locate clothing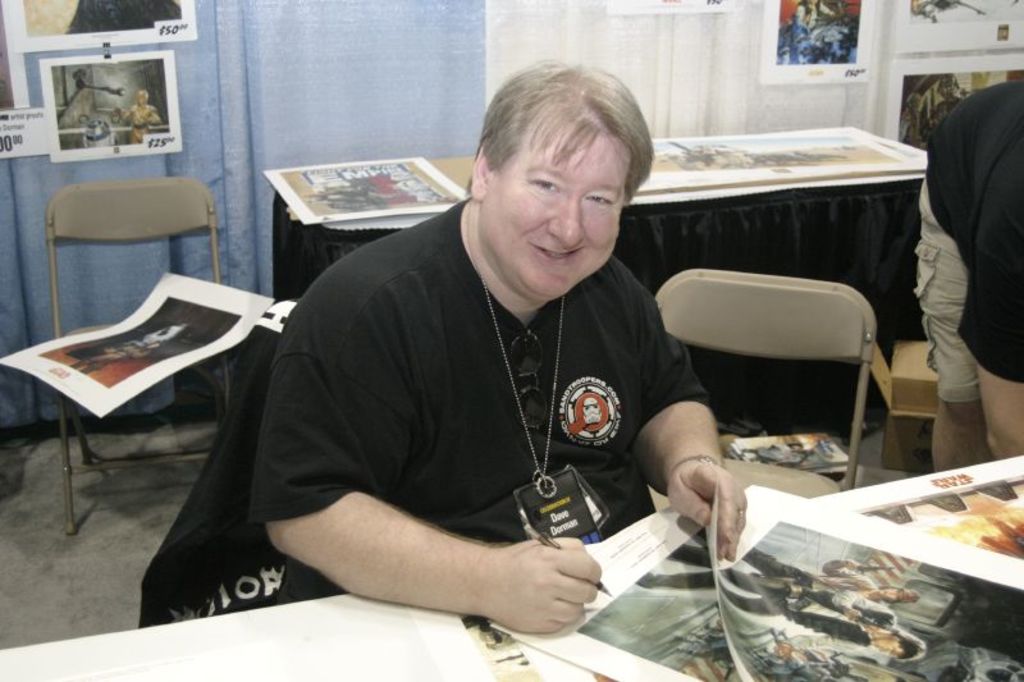
120, 101, 164, 145
